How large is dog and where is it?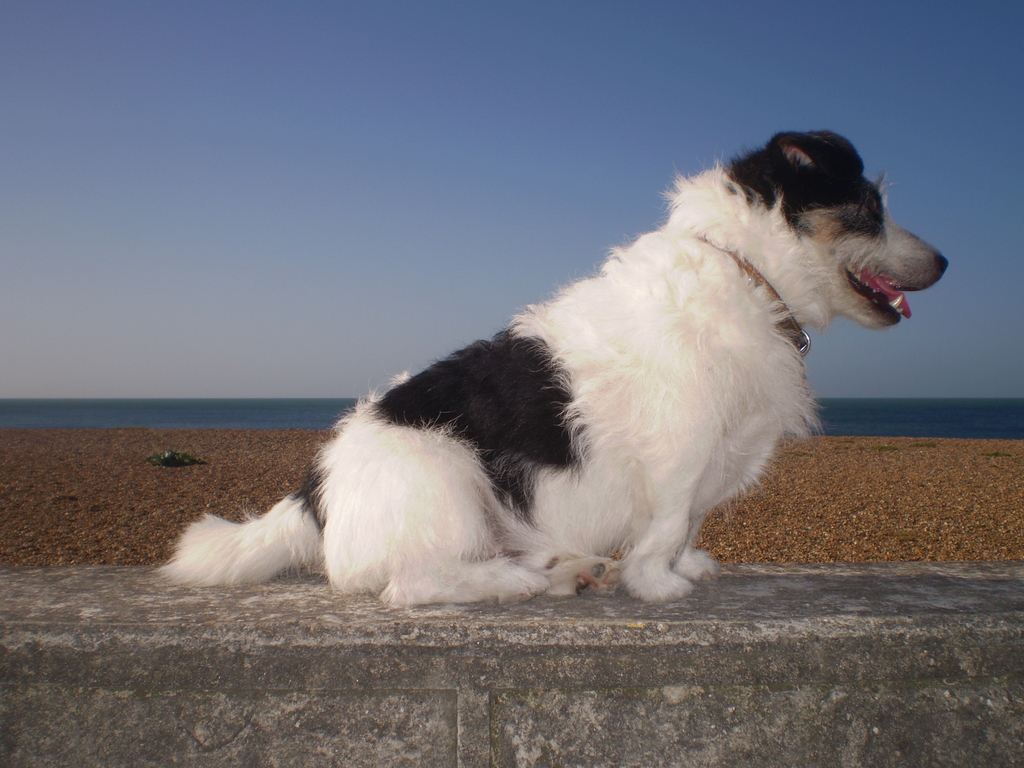
Bounding box: 153:132:949:611.
